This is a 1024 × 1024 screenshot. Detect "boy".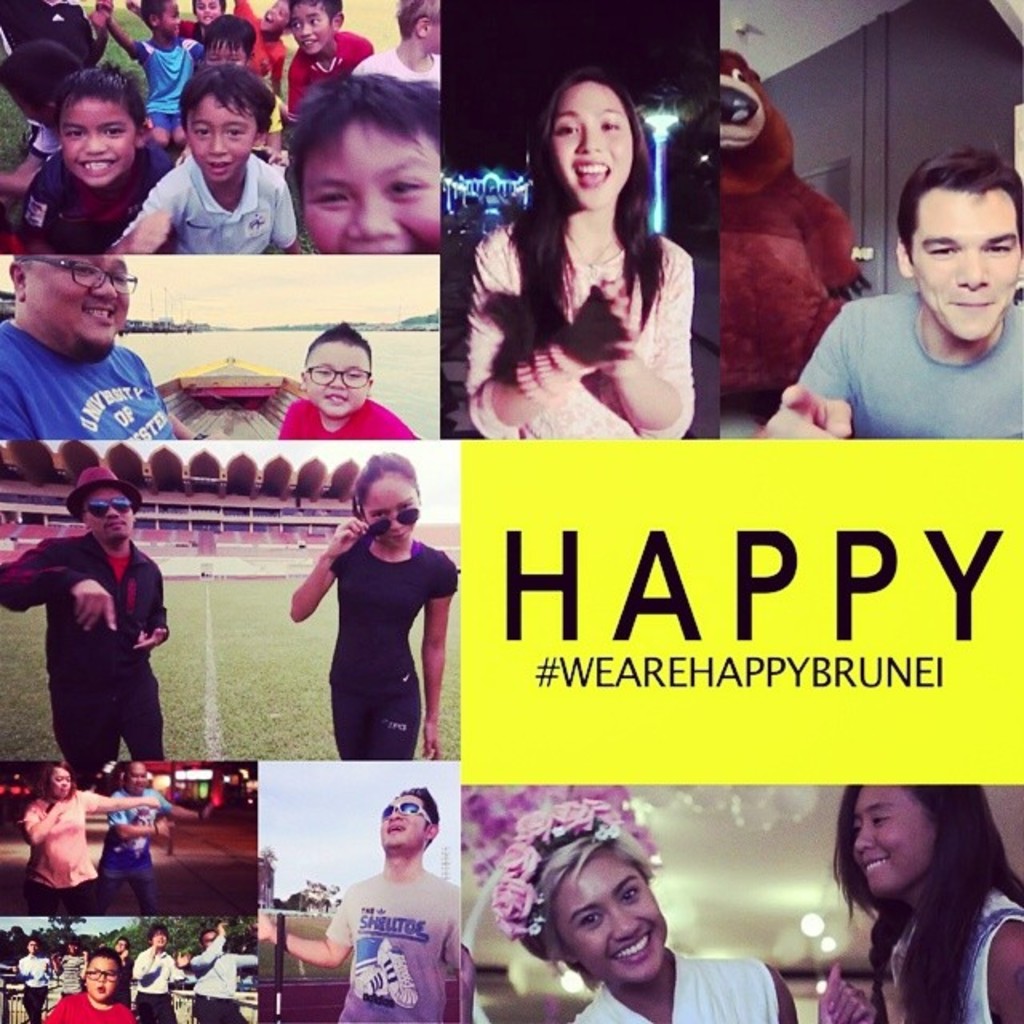
select_region(38, 952, 133, 1022).
